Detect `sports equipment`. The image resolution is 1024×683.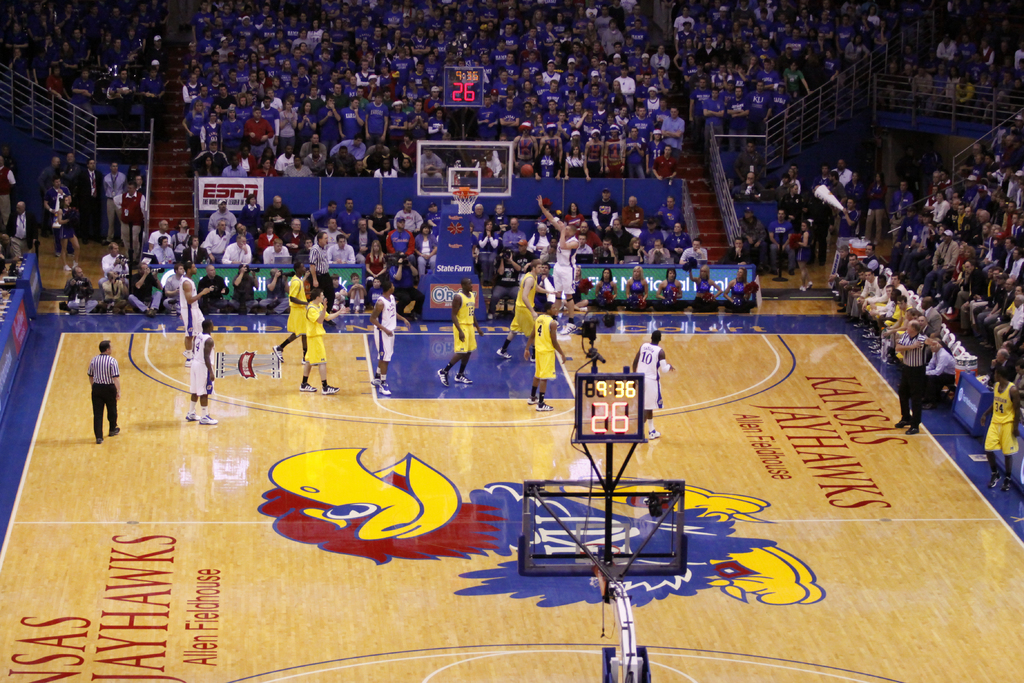
<region>523, 165, 532, 171</region>.
